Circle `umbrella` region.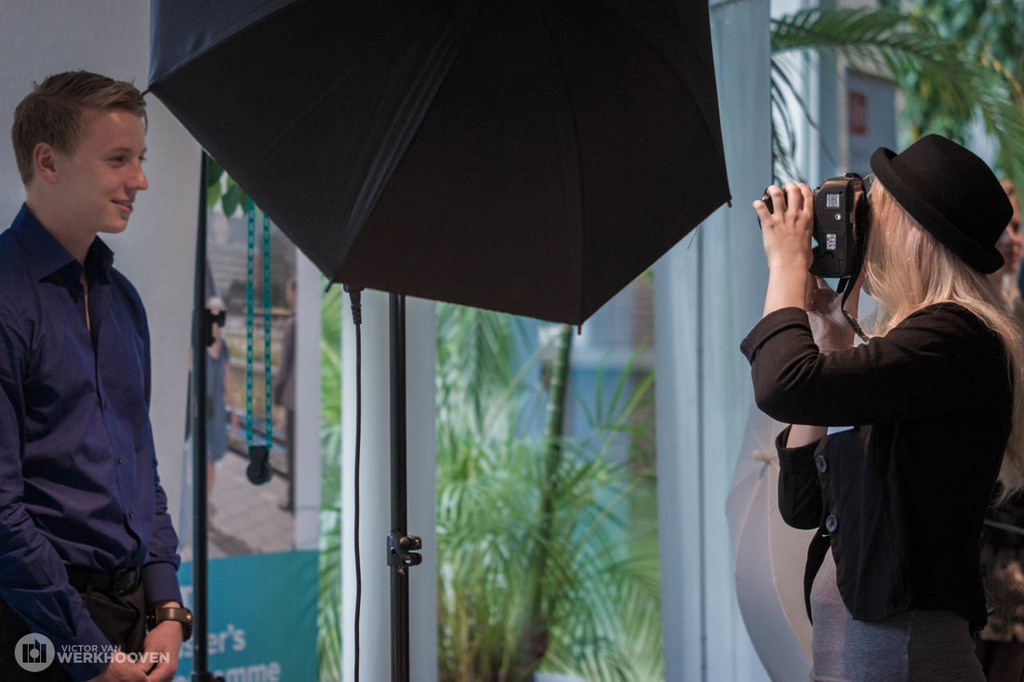
Region: bbox(134, 0, 734, 335).
